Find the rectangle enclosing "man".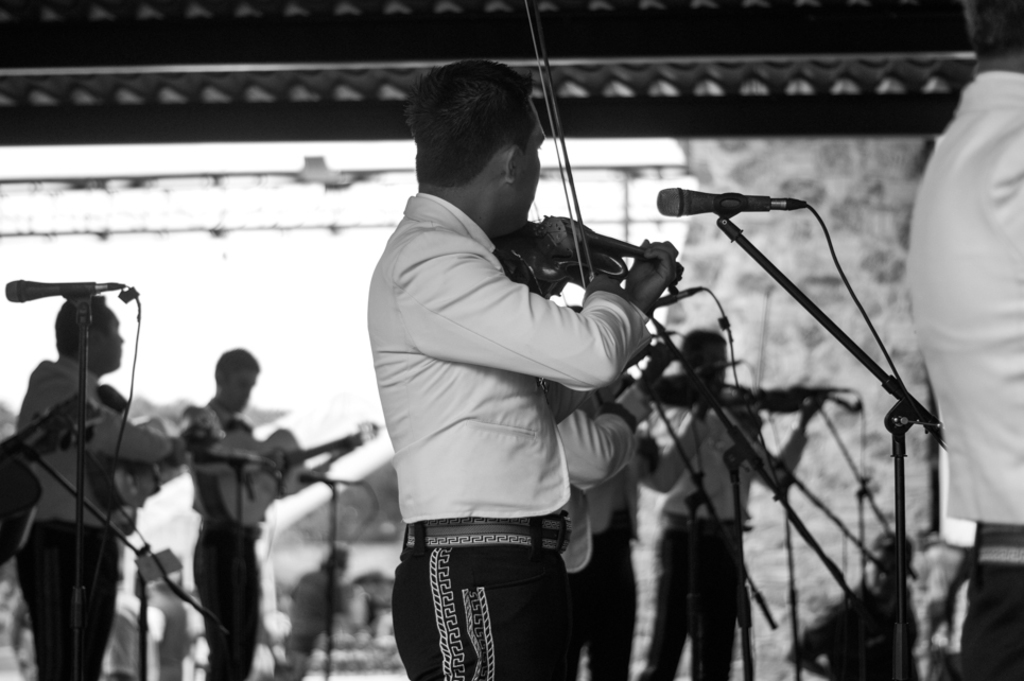
BBox(378, 64, 735, 680).
